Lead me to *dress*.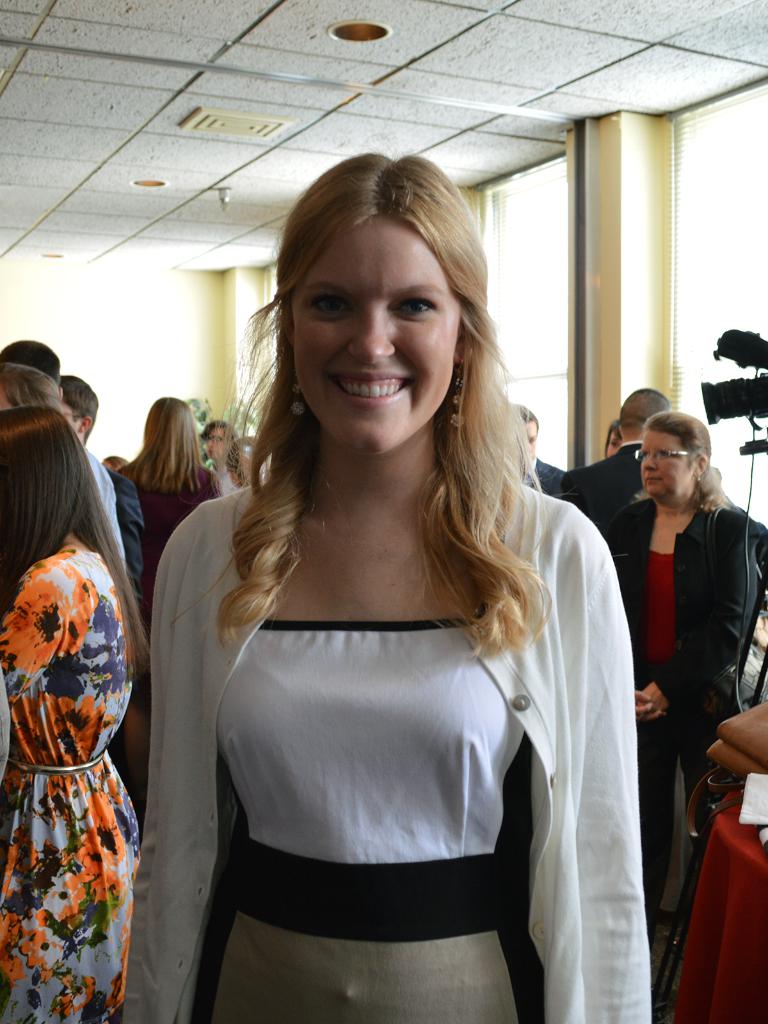
Lead to 8:524:141:980.
